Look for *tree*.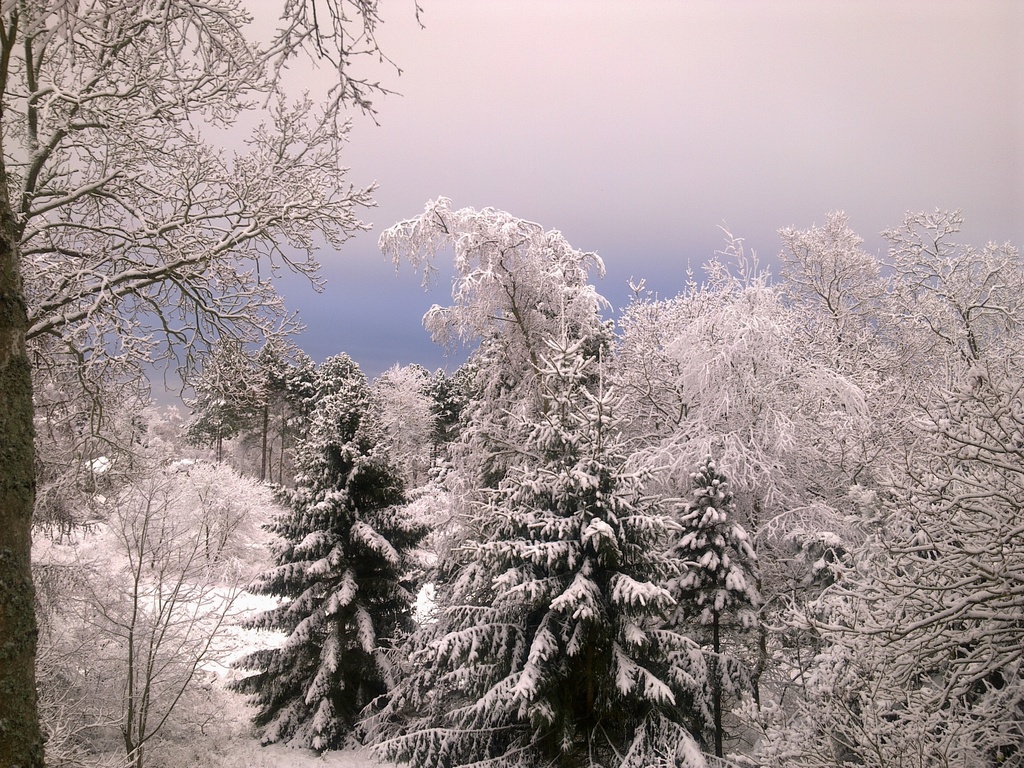
Found: (x1=778, y1=204, x2=895, y2=430).
